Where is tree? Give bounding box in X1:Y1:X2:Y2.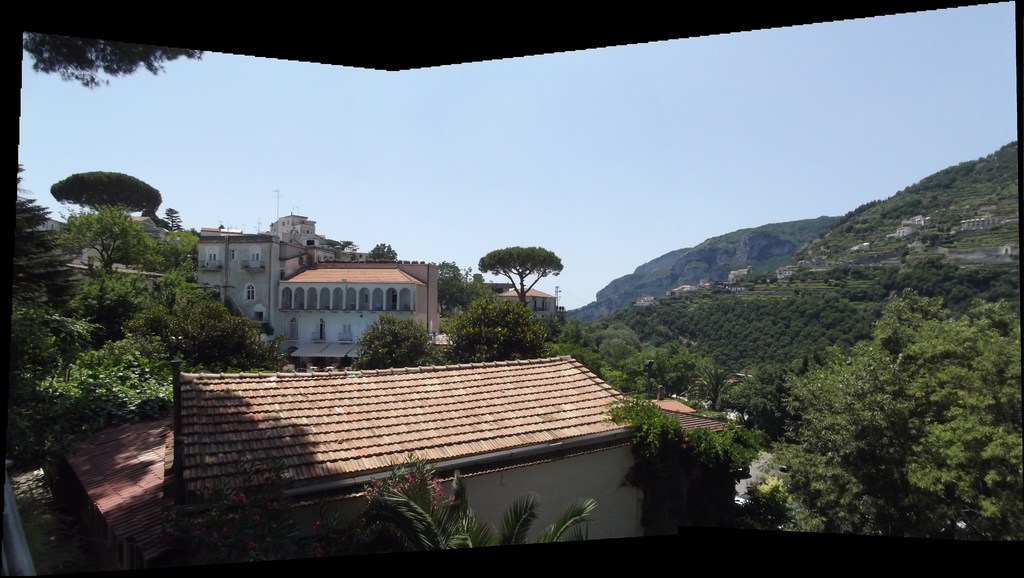
877:294:1023:534.
